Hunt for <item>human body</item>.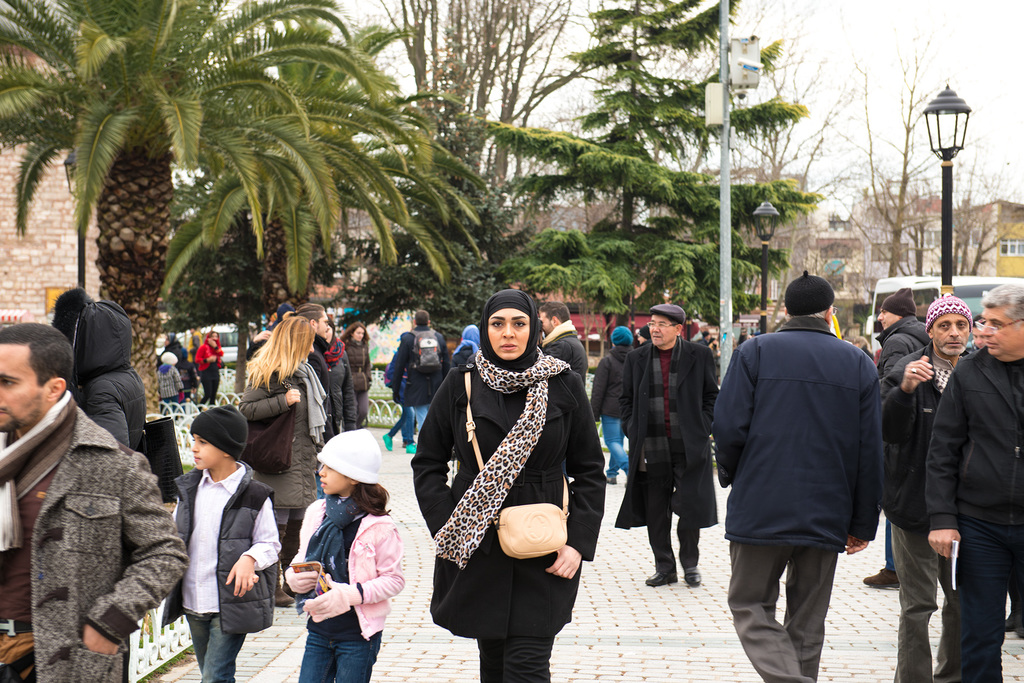
Hunted down at region(321, 340, 353, 449).
